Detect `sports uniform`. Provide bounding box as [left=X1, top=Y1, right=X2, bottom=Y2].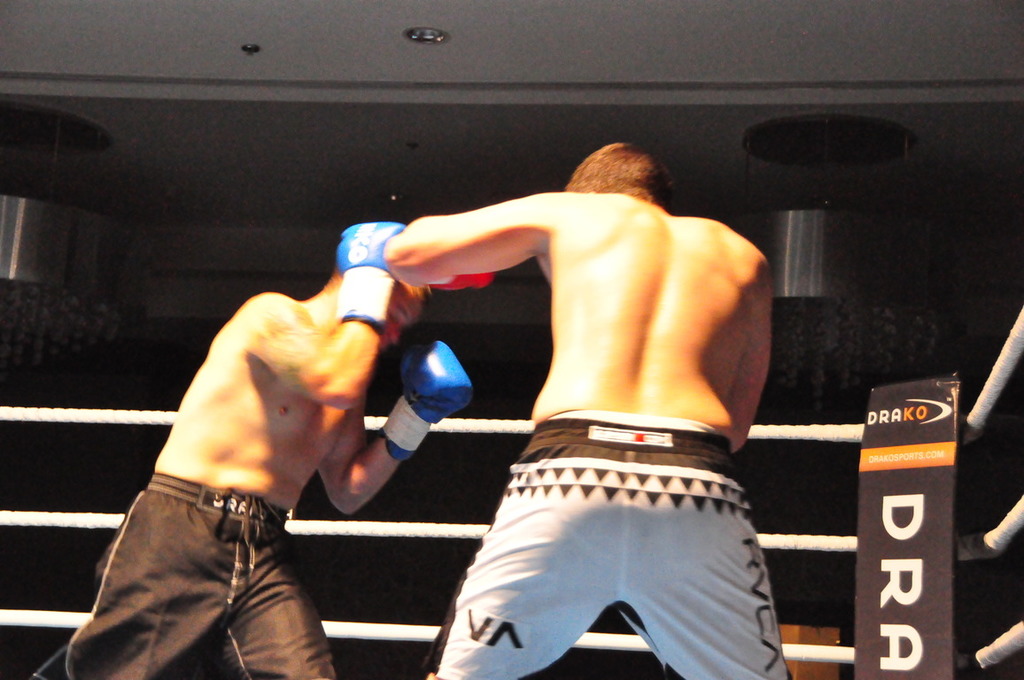
[left=417, top=402, right=798, bottom=679].
